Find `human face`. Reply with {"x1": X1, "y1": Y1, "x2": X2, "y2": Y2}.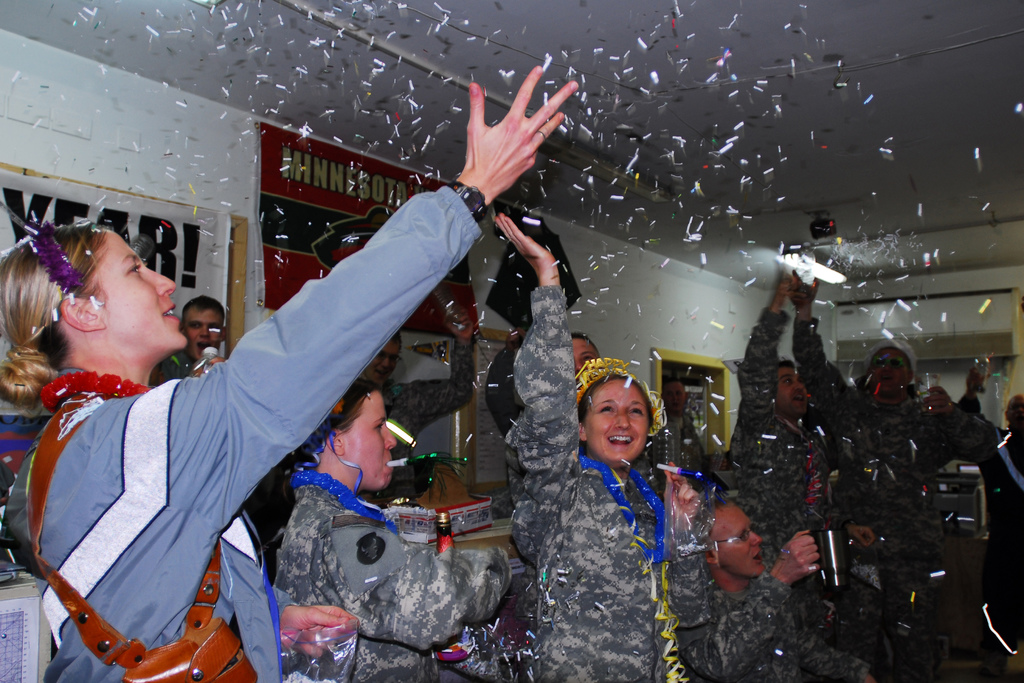
{"x1": 345, "y1": 393, "x2": 395, "y2": 488}.
